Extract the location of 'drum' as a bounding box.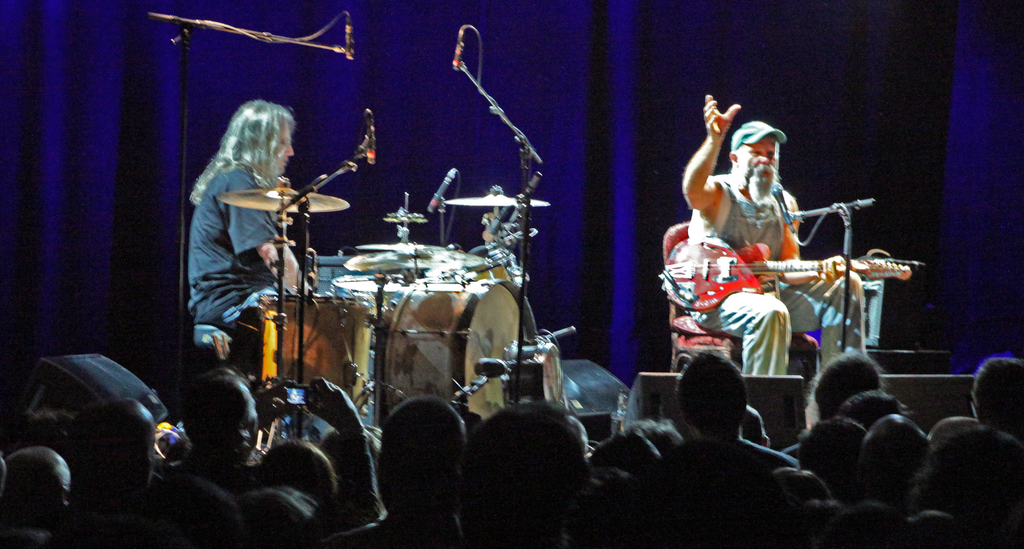
(left=334, top=275, right=405, bottom=418).
